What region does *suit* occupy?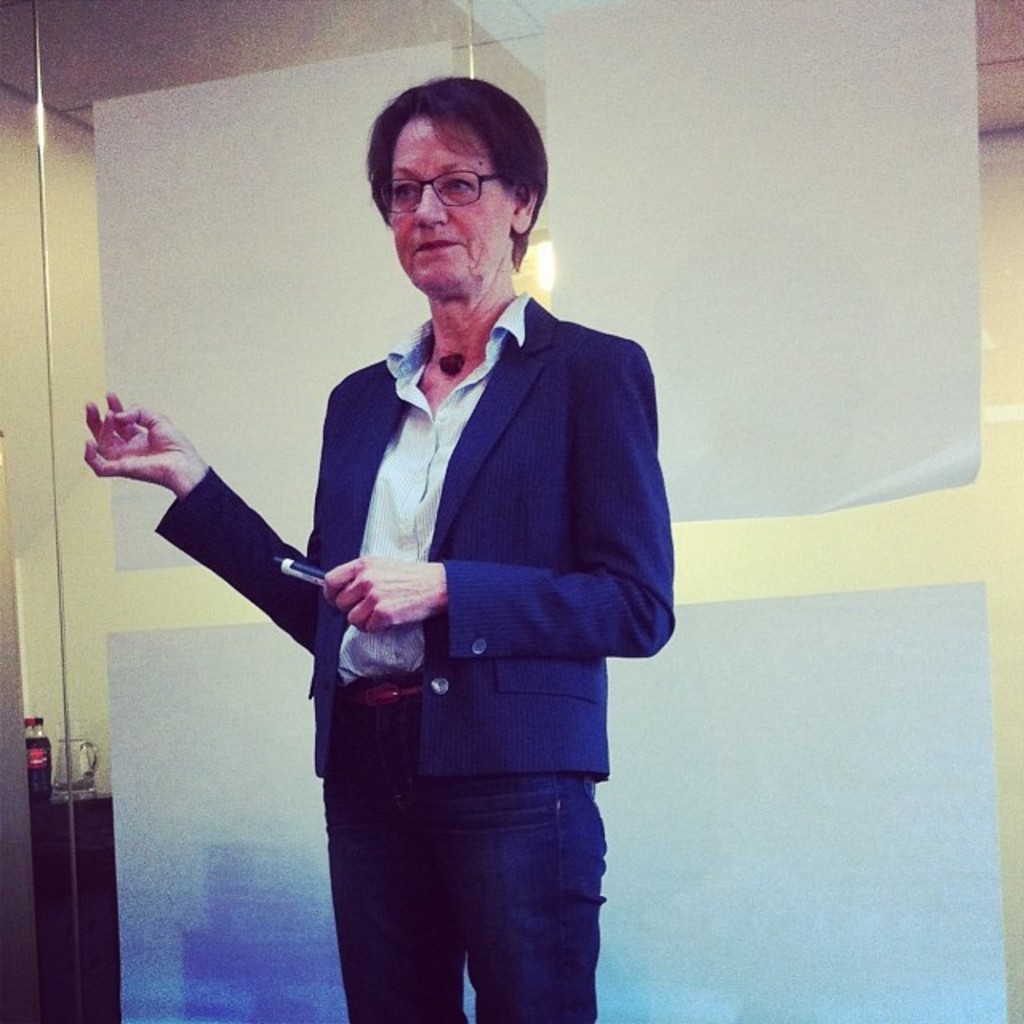
detection(154, 288, 674, 773).
